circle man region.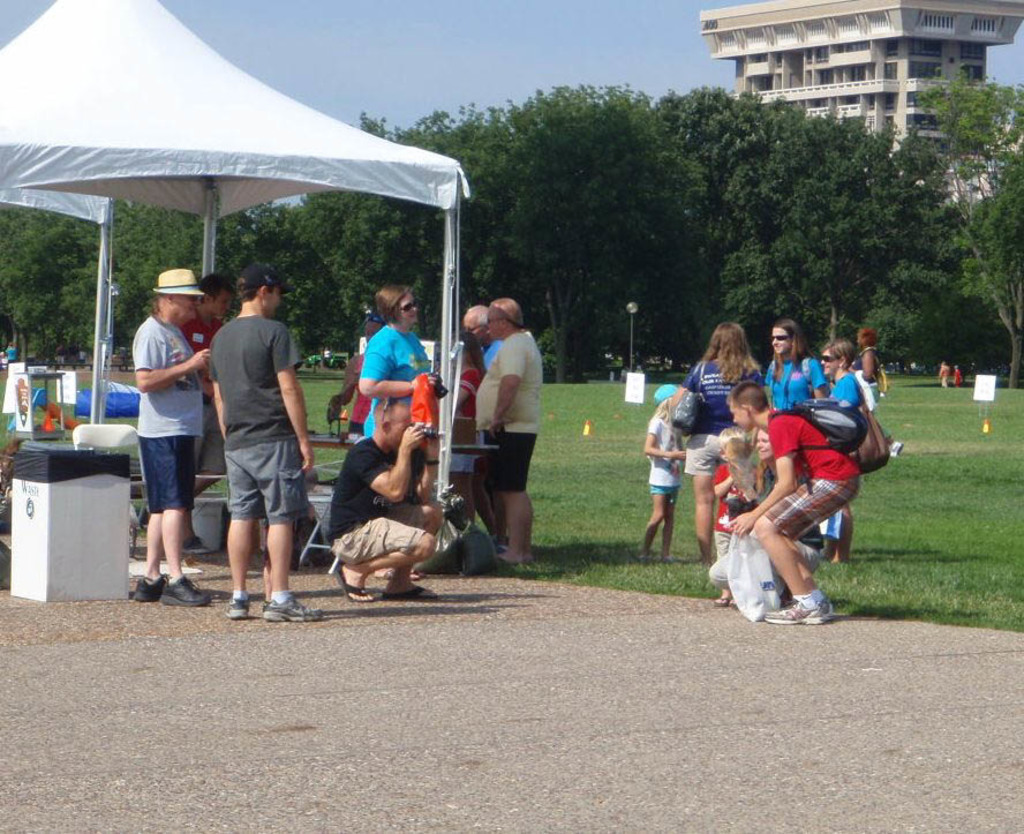
Region: 129, 269, 212, 615.
